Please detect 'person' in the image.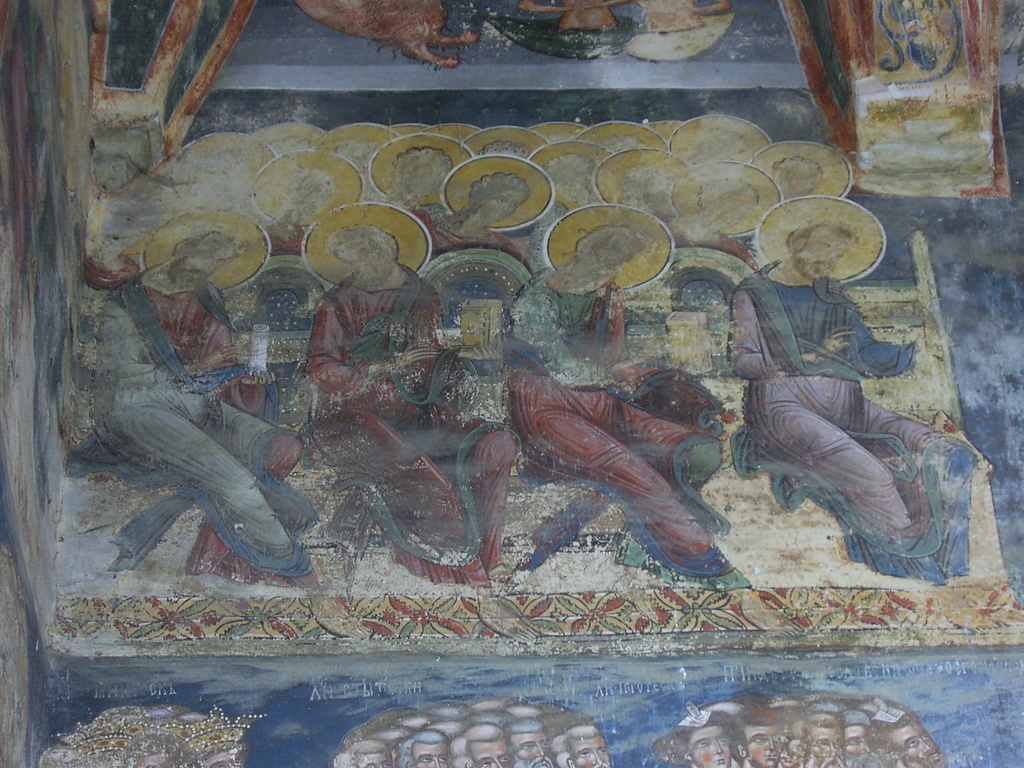
(x1=407, y1=172, x2=530, y2=259).
